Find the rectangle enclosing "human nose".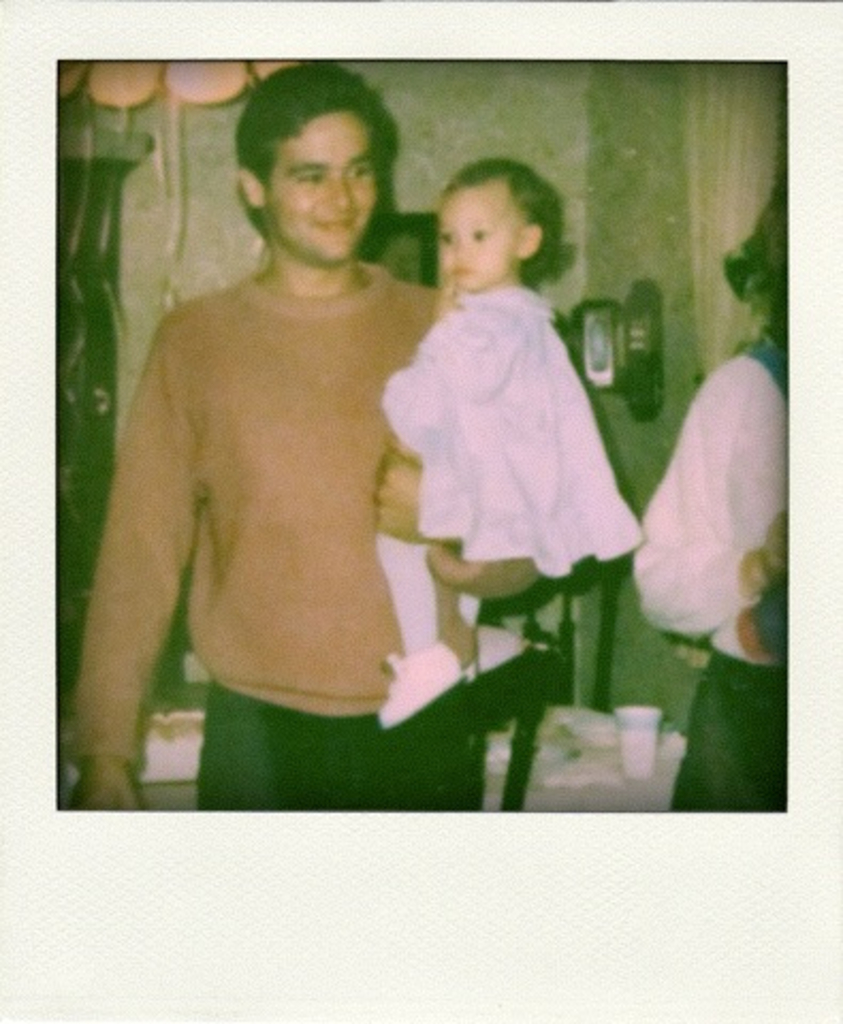
x1=320 y1=175 x2=356 y2=215.
